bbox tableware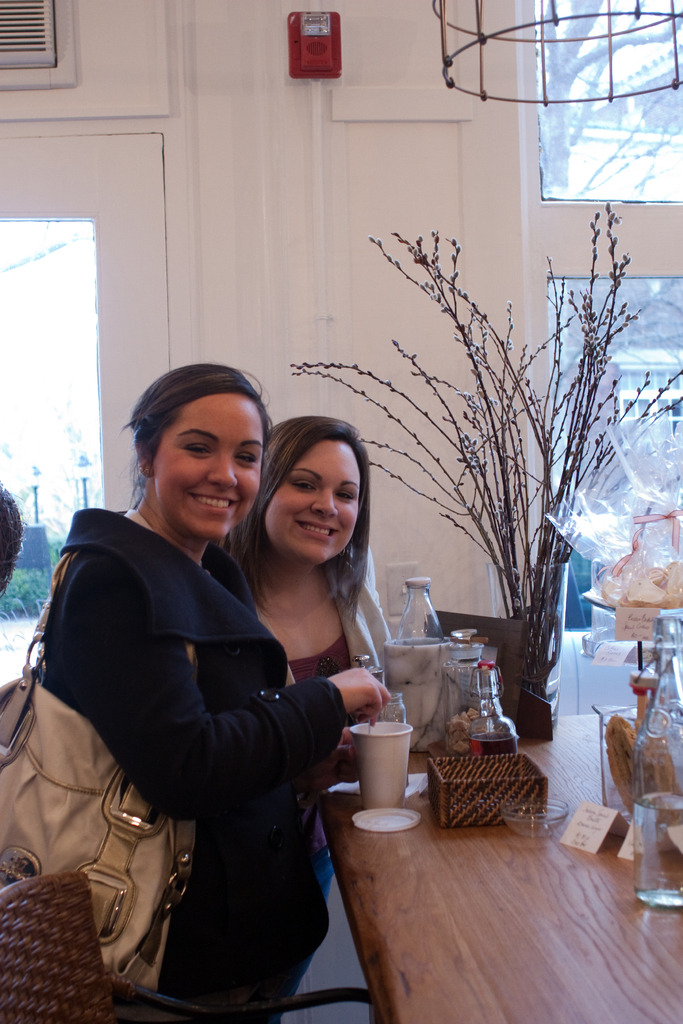
x1=501 y1=799 x2=573 y2=837
